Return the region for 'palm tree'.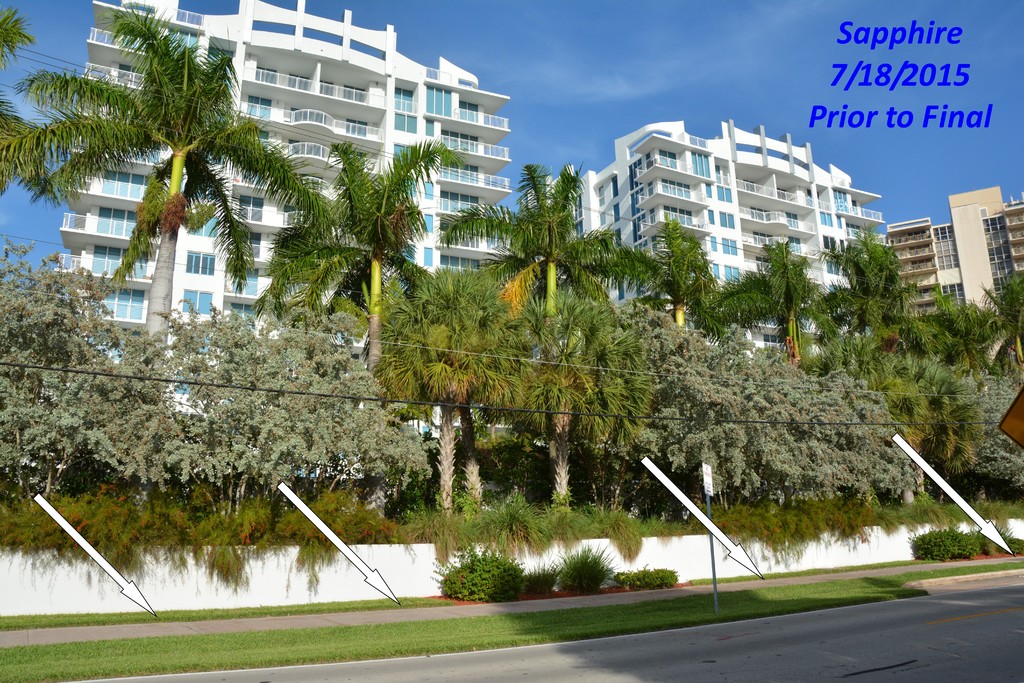
box(923, 265, 1003, 379).
